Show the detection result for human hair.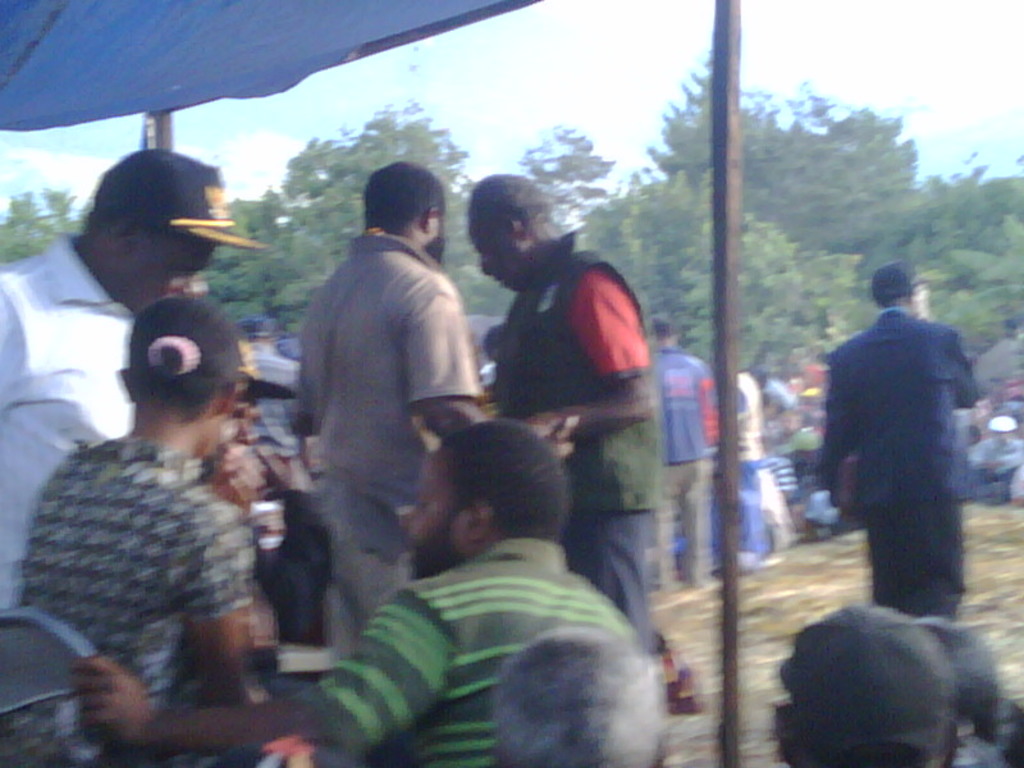
{"left": 791, "top": 696, "right": 929, "bottom": 767}.
